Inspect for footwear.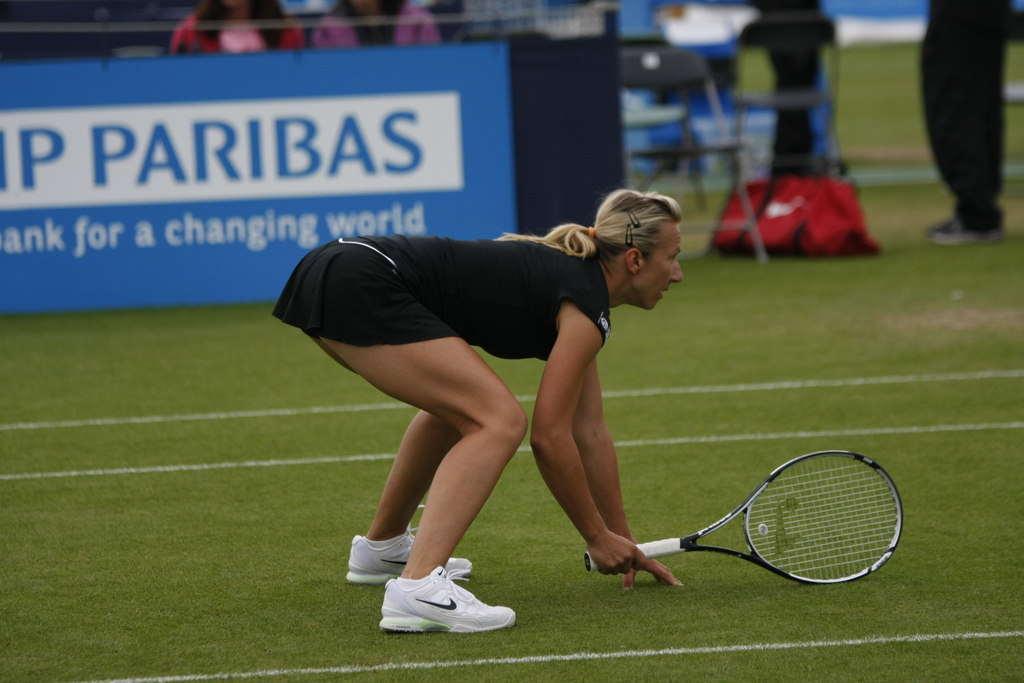
Inspection: x1=930, y1=216, x2=1018, y2=248.
